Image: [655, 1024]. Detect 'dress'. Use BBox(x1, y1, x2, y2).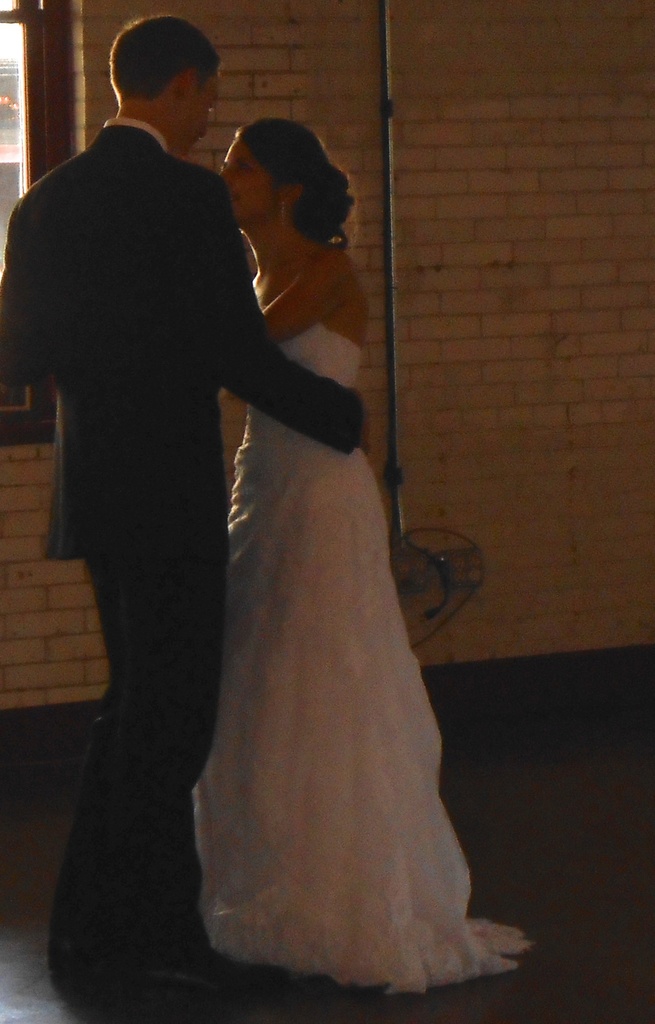
BBox(189, 322, 526, 996).
